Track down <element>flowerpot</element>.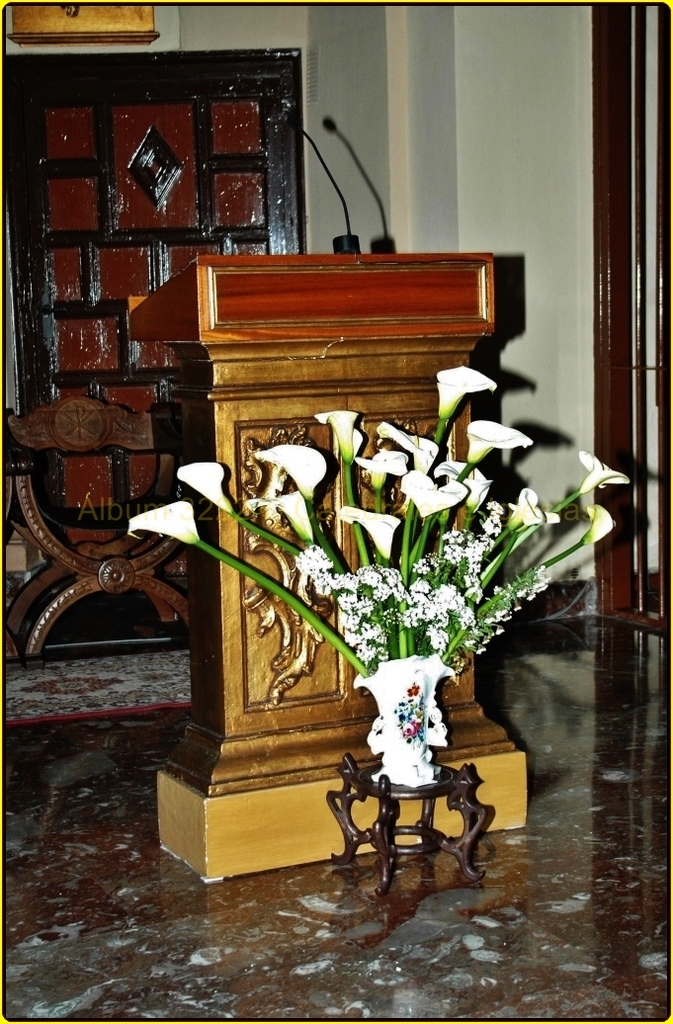
Tracked to [114,398,622,870].
